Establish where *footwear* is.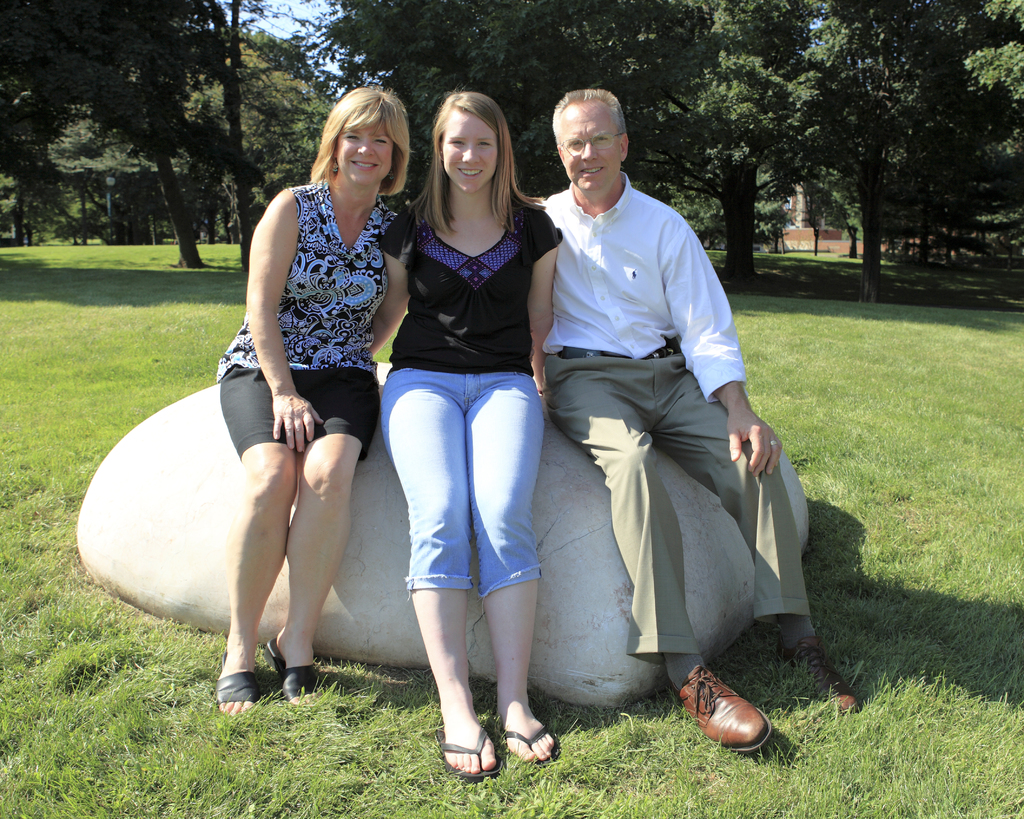
Established at Rect(497, 730, 565, 768).
